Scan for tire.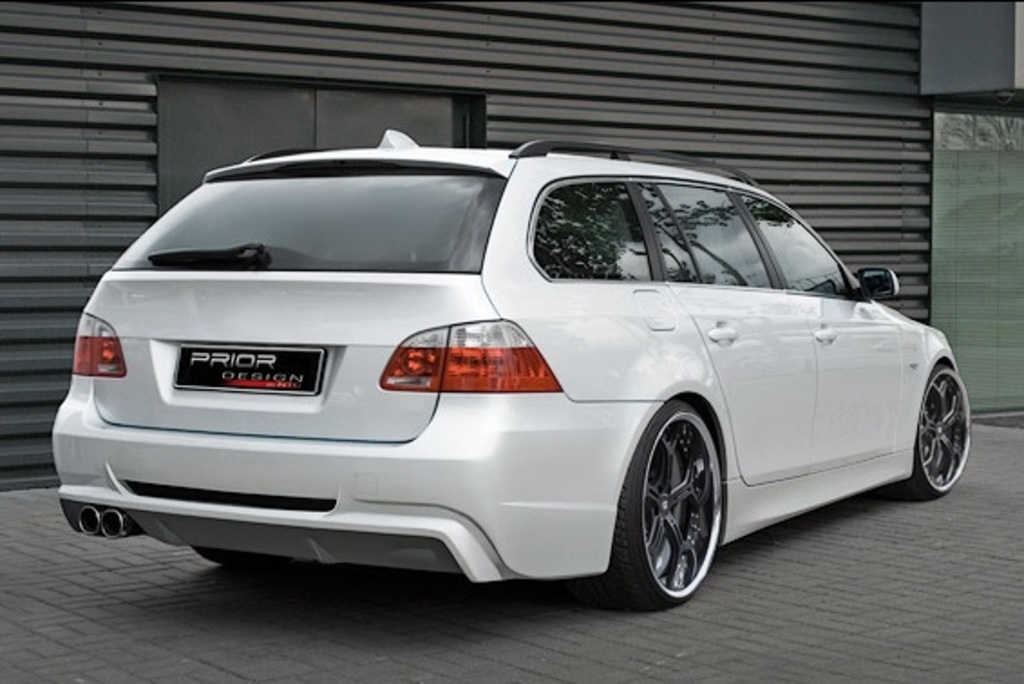
Scan result: (left=619, top=394, right=731, bottom=619).
